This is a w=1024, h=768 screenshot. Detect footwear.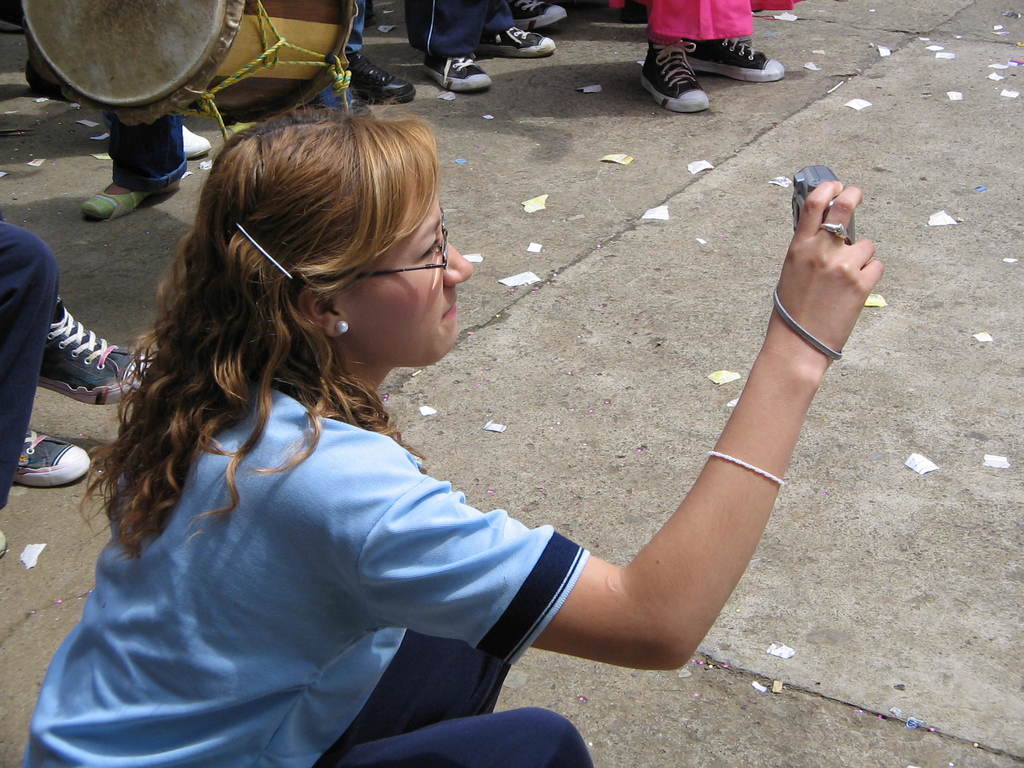
bbox(31, 294, 156, 406).
